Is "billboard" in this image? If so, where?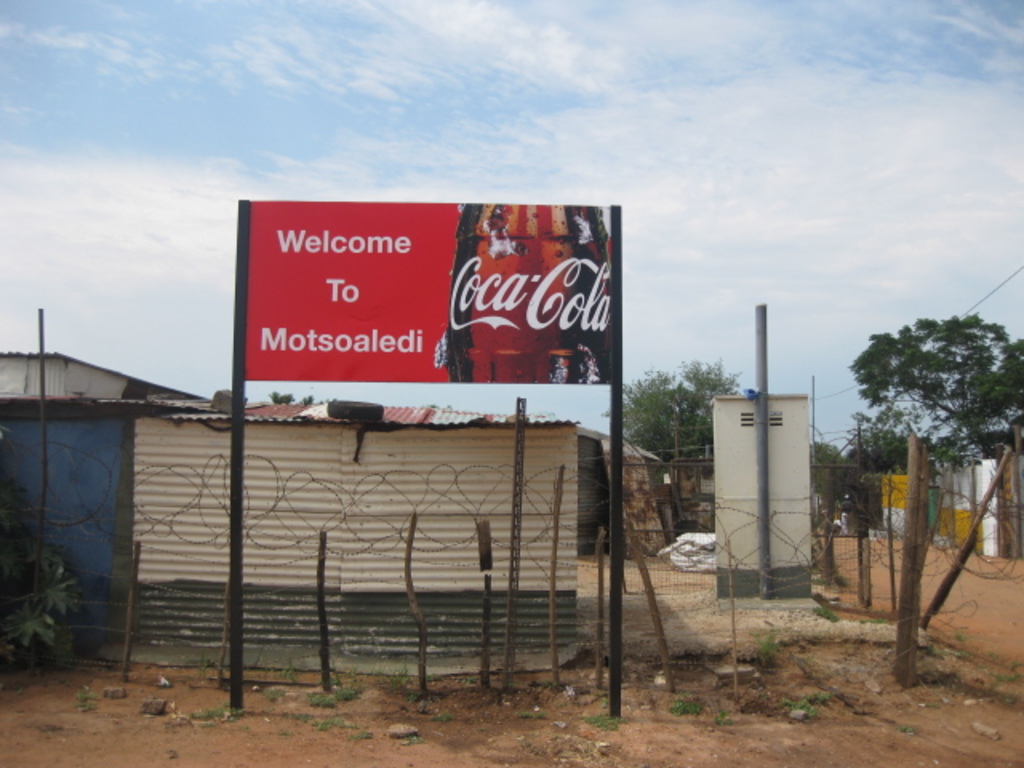
Yes, at locate(243, 200, 613, 386).
